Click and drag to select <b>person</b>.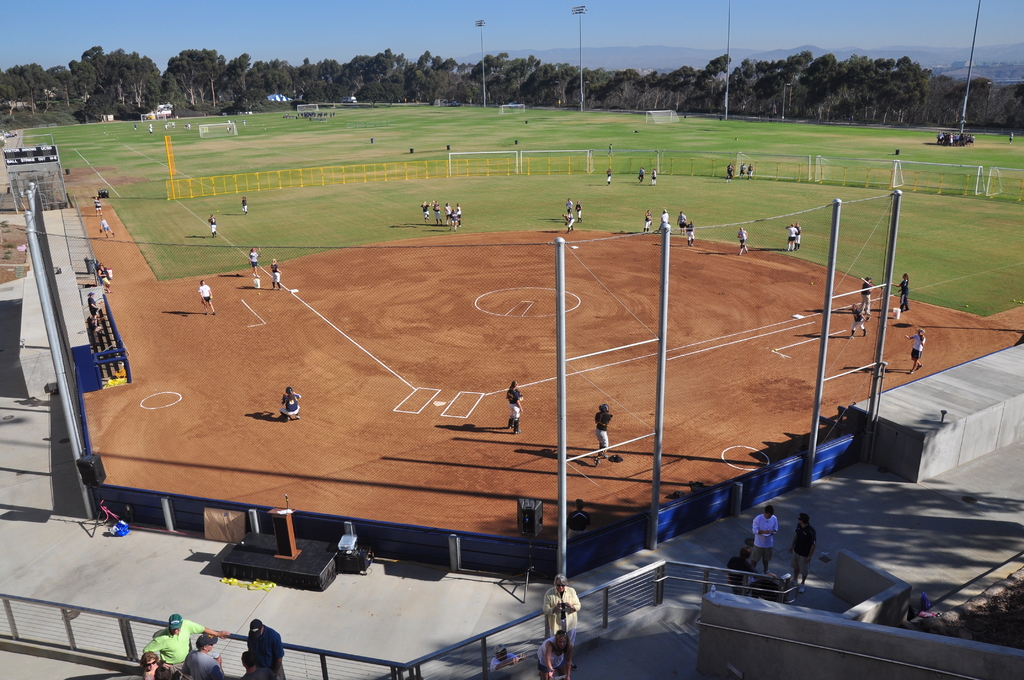
Selection: left=591, top=398, right=611, bottom=455.
